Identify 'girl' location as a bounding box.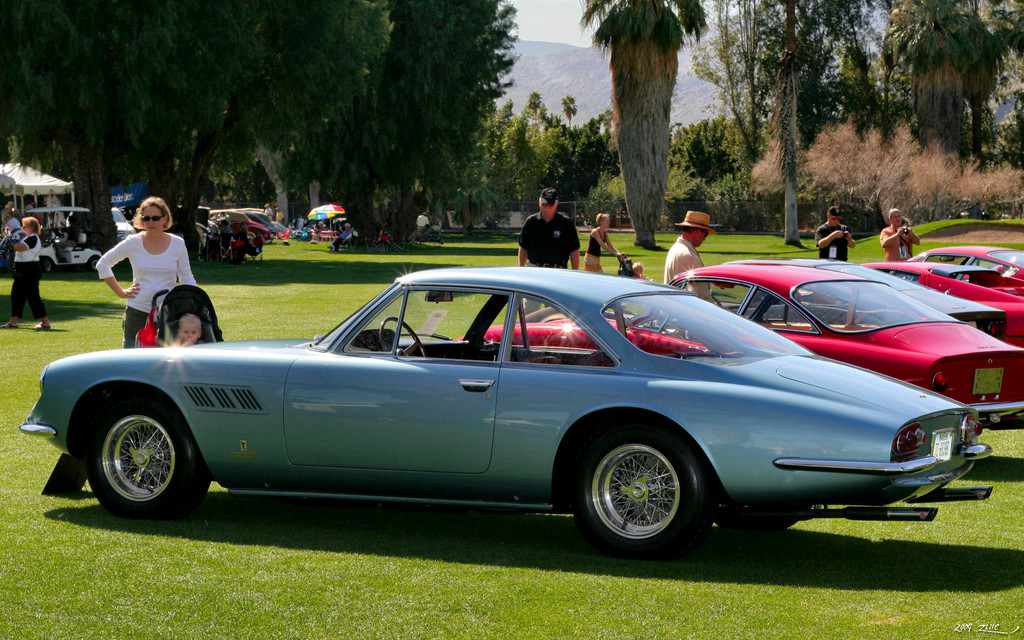
(left=635, top=262, right=652, bottom=283).
